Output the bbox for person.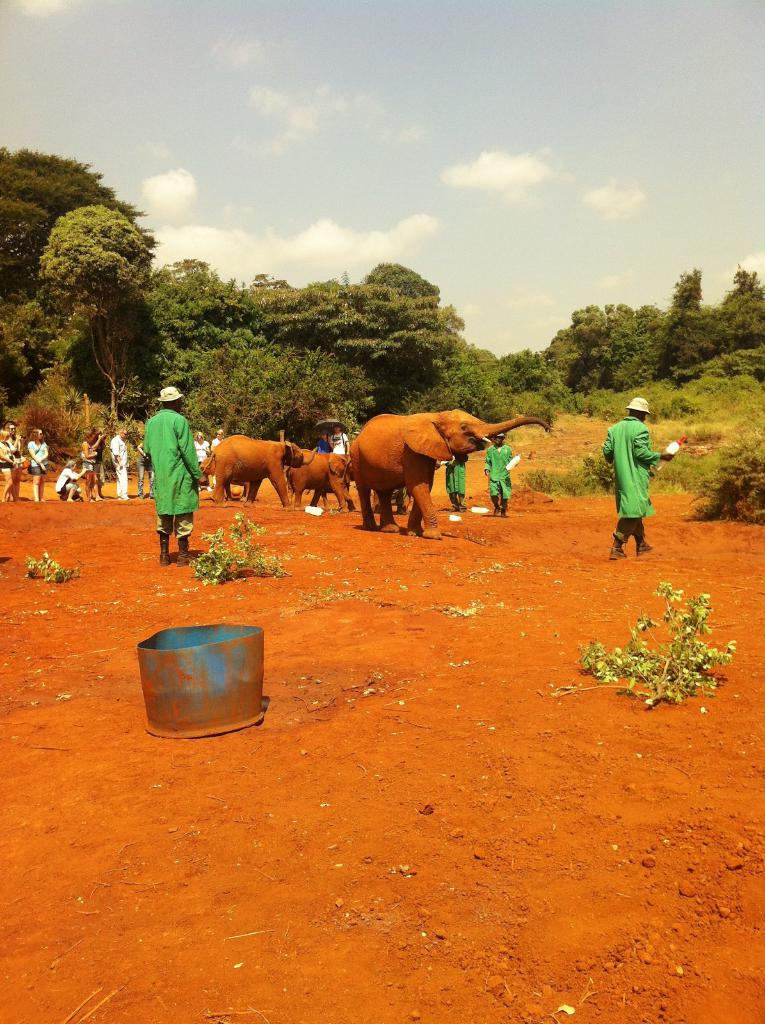
445, 452, 464, 510.
